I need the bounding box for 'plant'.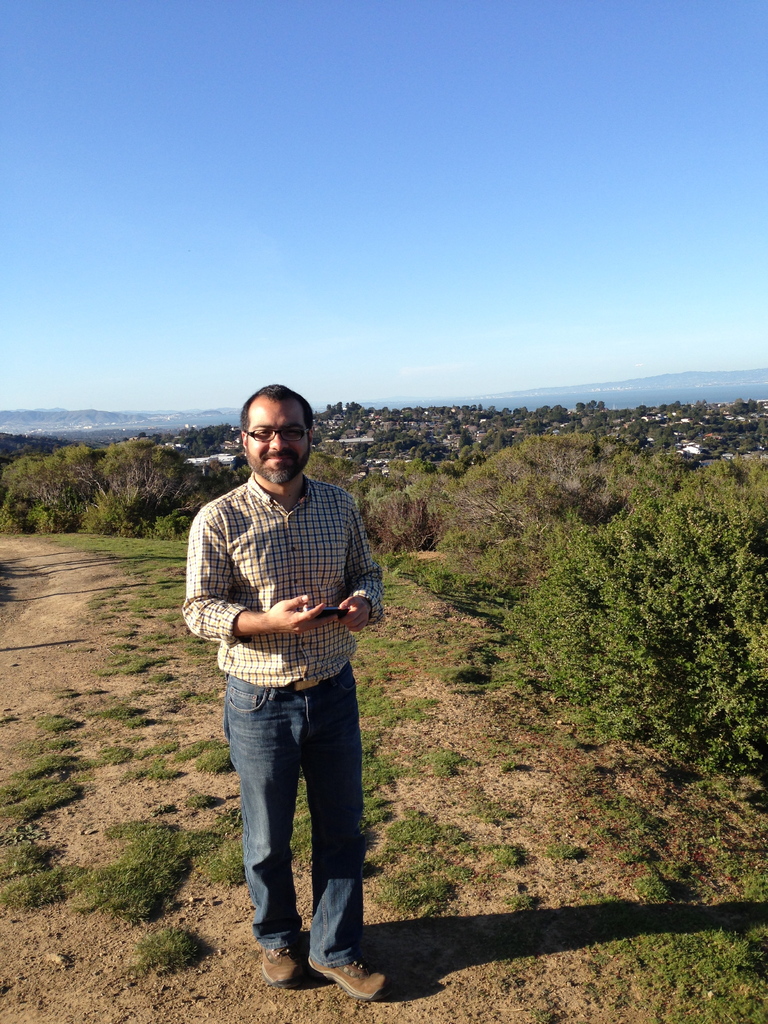
Here it is: bbox=[193, 745, 238, 776].
